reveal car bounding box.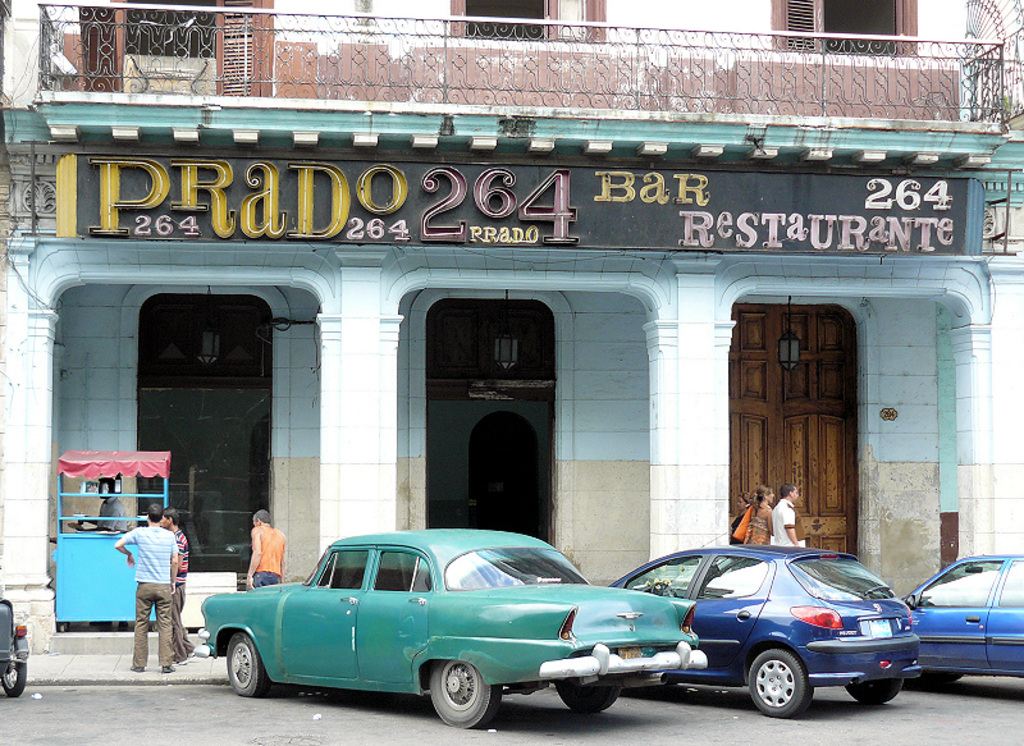
Revealed: bbox=[197, 539, 737, 732].
